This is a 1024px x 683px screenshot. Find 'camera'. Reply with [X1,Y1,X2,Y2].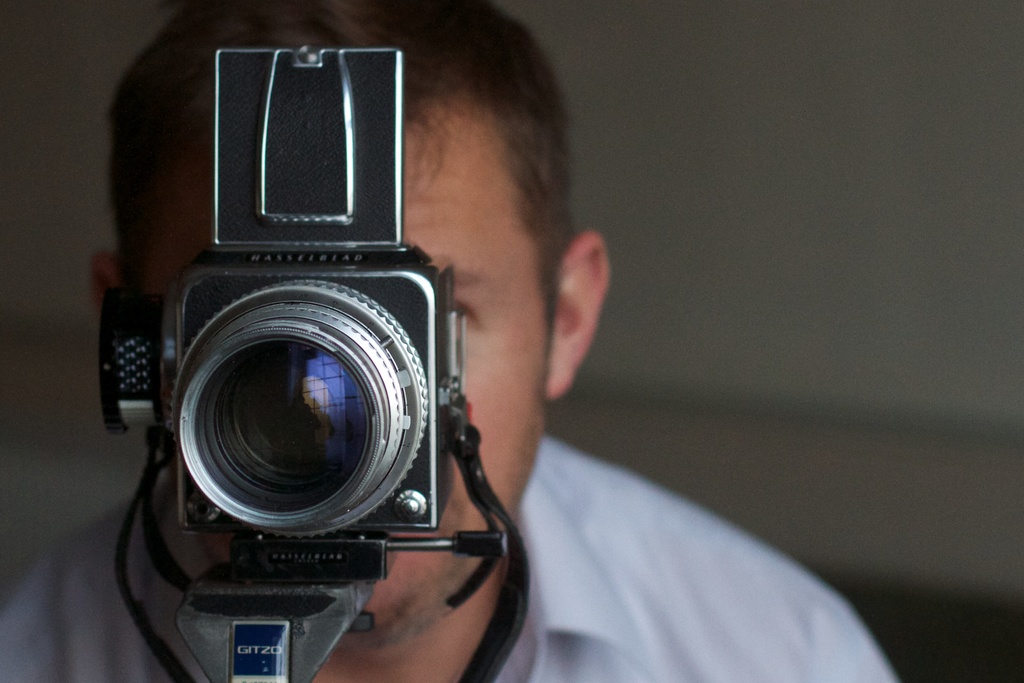
[104,95,516,668].
